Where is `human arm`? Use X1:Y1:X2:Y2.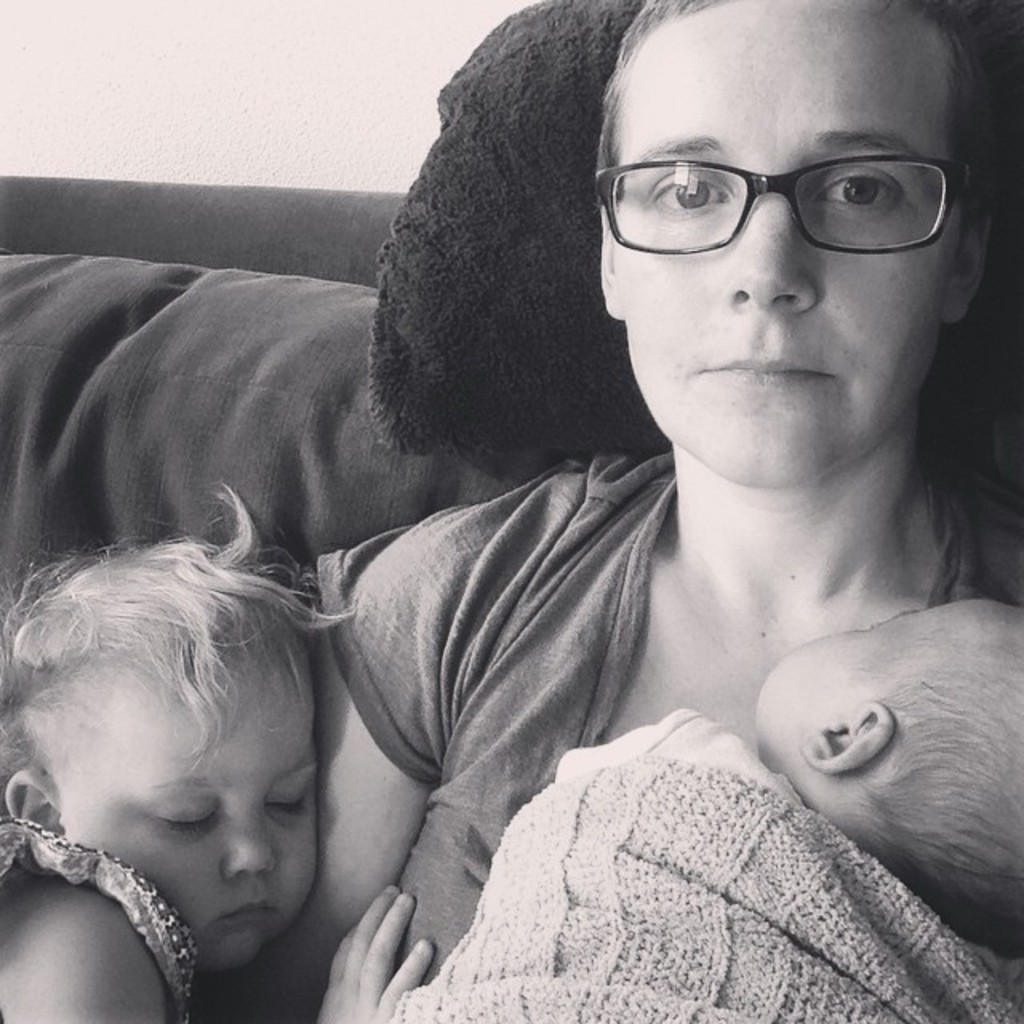
250:560:446:1010.
